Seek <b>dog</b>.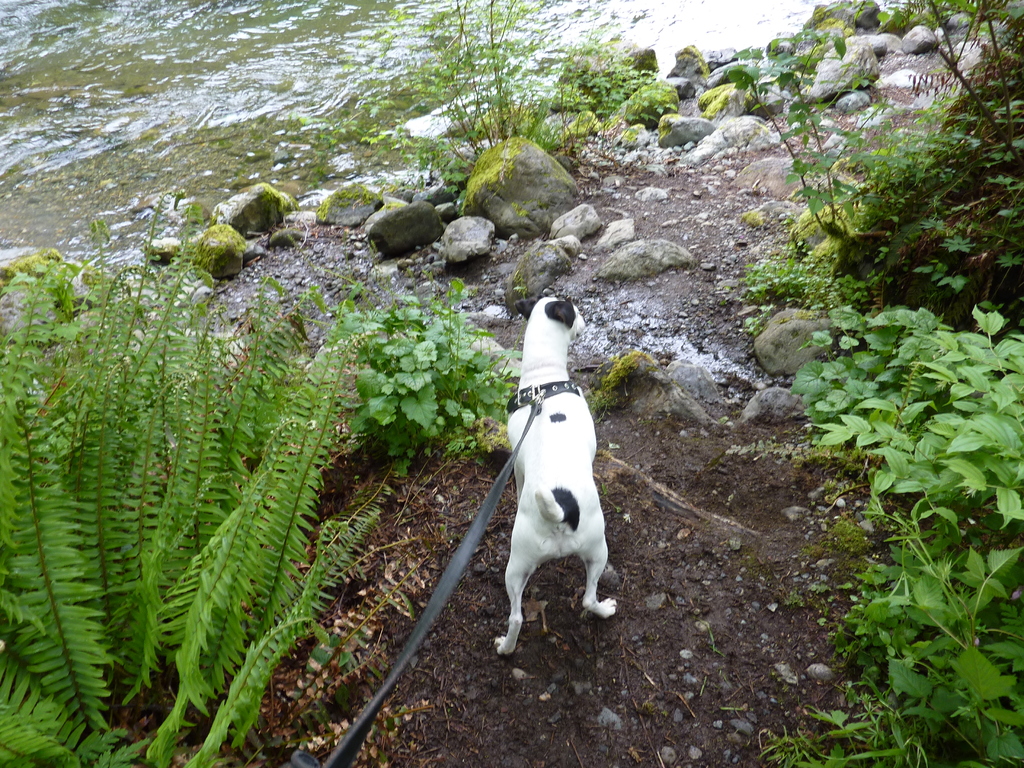
x1=503, y1=292, x2=623, y2=663.
